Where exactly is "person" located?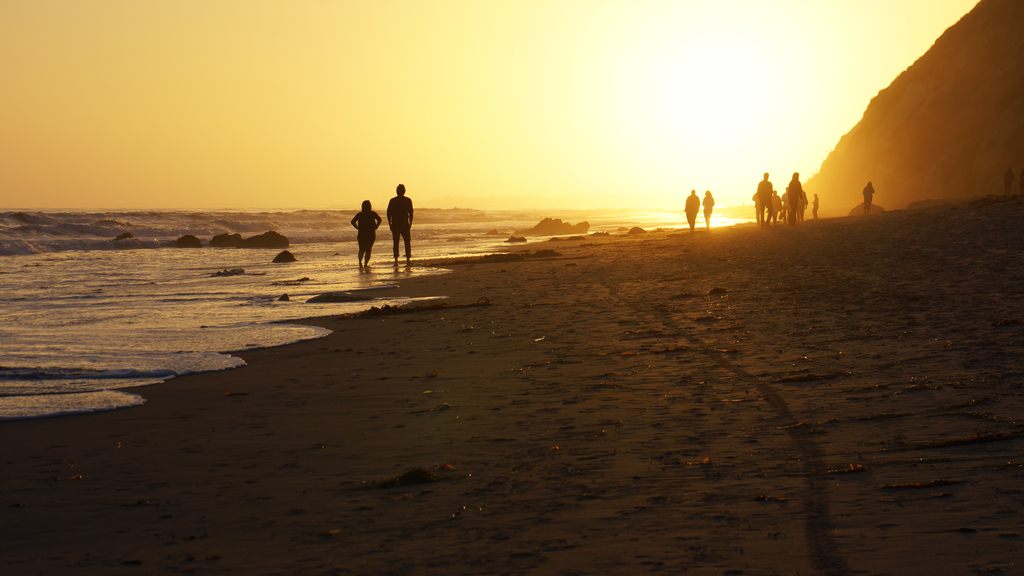
Its bounding box is x1=753 y1=168 x2=771 y2=225.
